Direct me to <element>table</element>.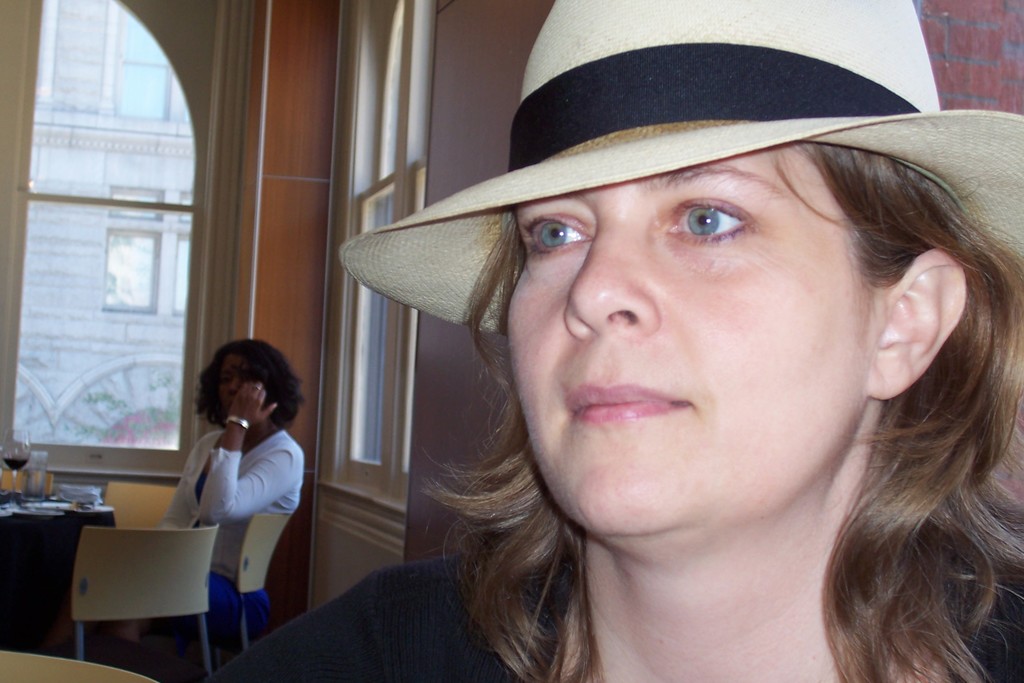
Direction: l=0, t=489, r=116, b=620.
